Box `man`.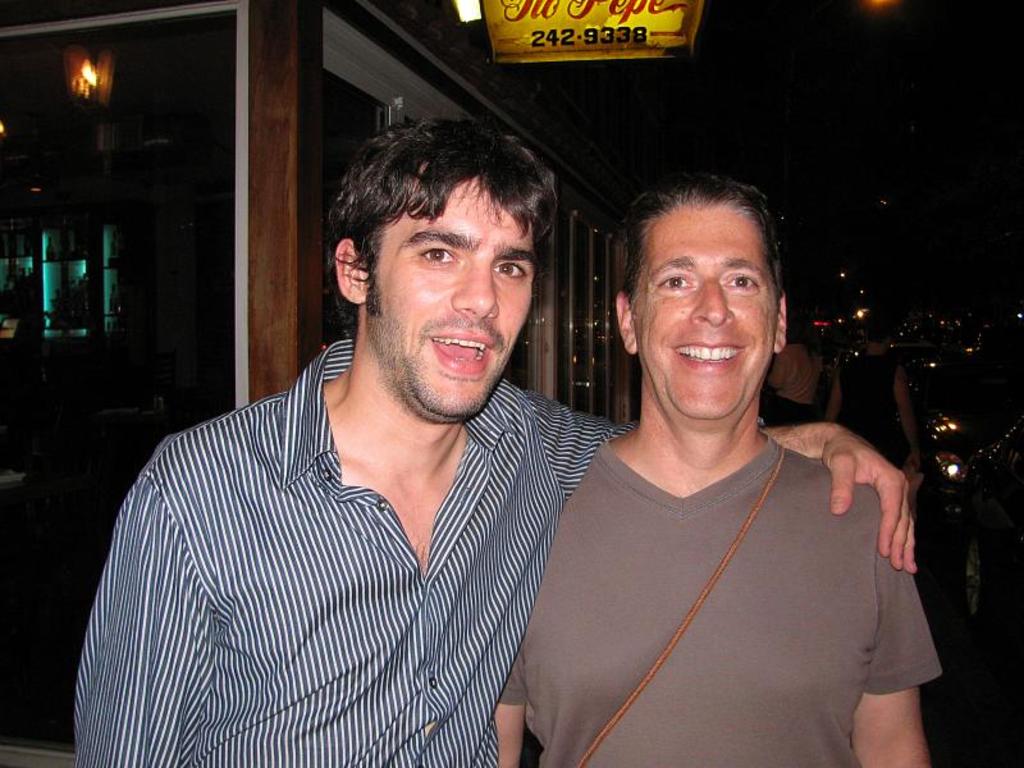
region(490, 165, 945, 767).
